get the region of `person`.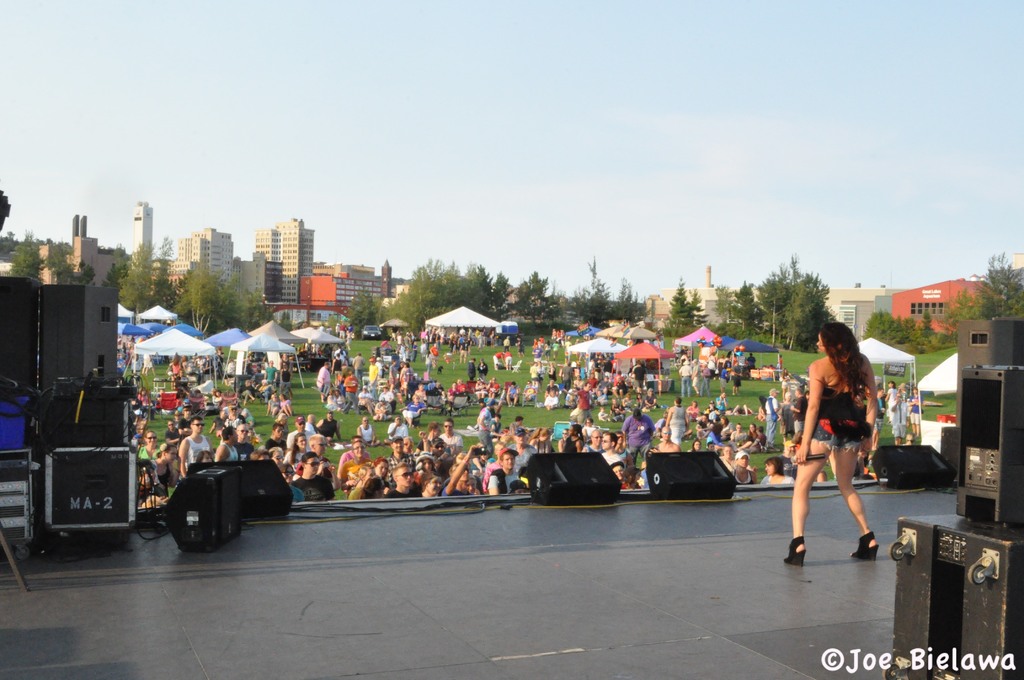
544,380,560,393.
